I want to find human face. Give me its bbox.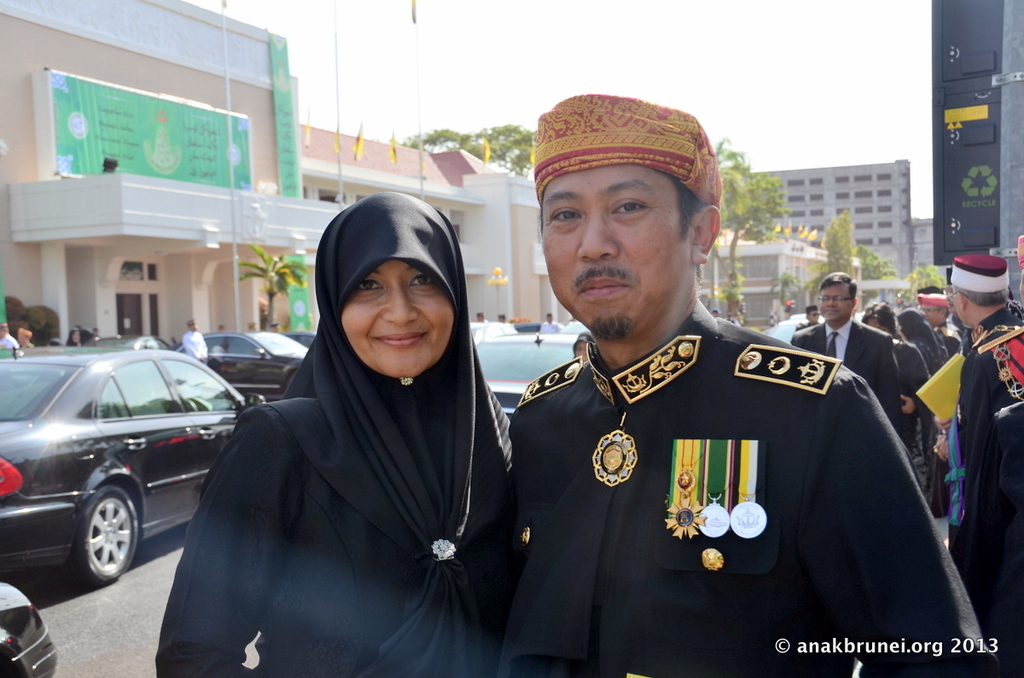
select_region(543, 164, 691, 338).
